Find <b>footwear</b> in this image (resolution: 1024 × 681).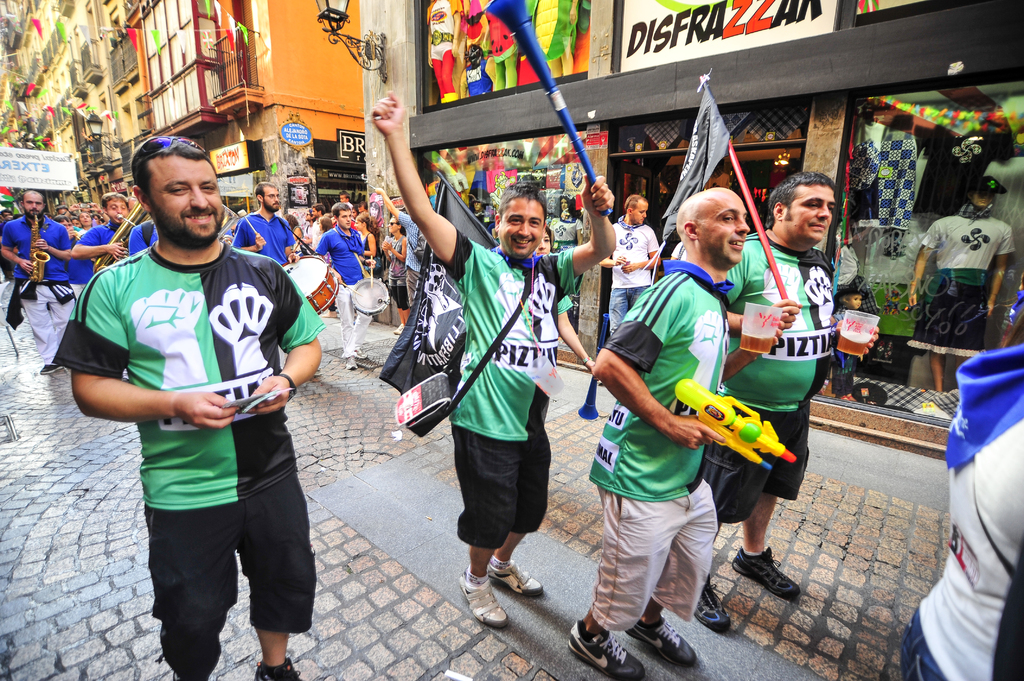
[727, 545, 806, 601].
